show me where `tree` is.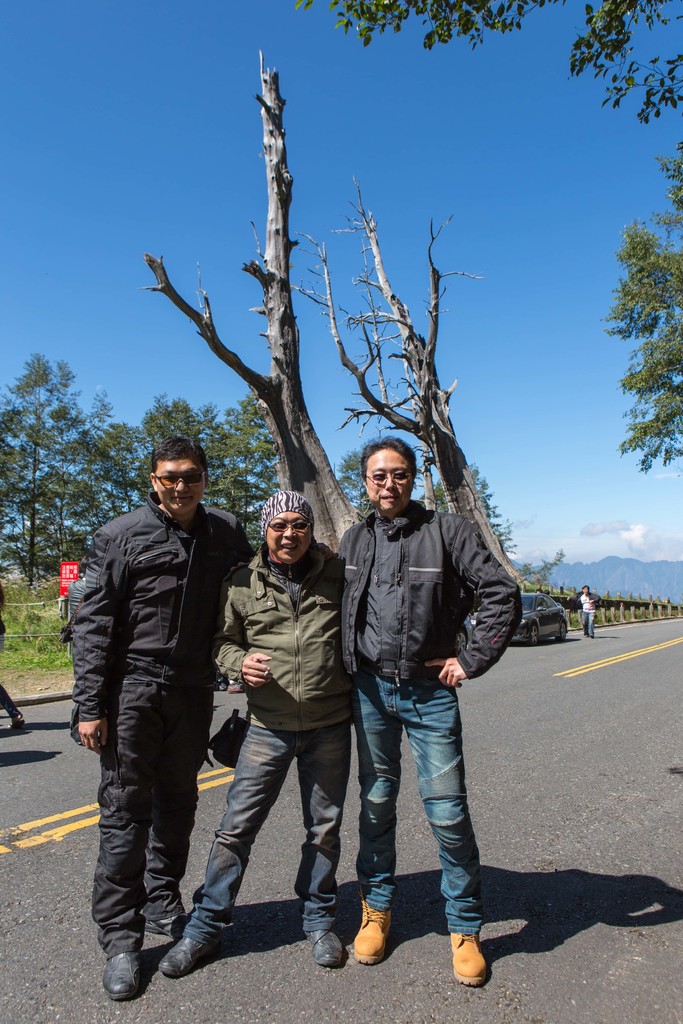
`tree` is at bbox(329, 440, 376, 529).
